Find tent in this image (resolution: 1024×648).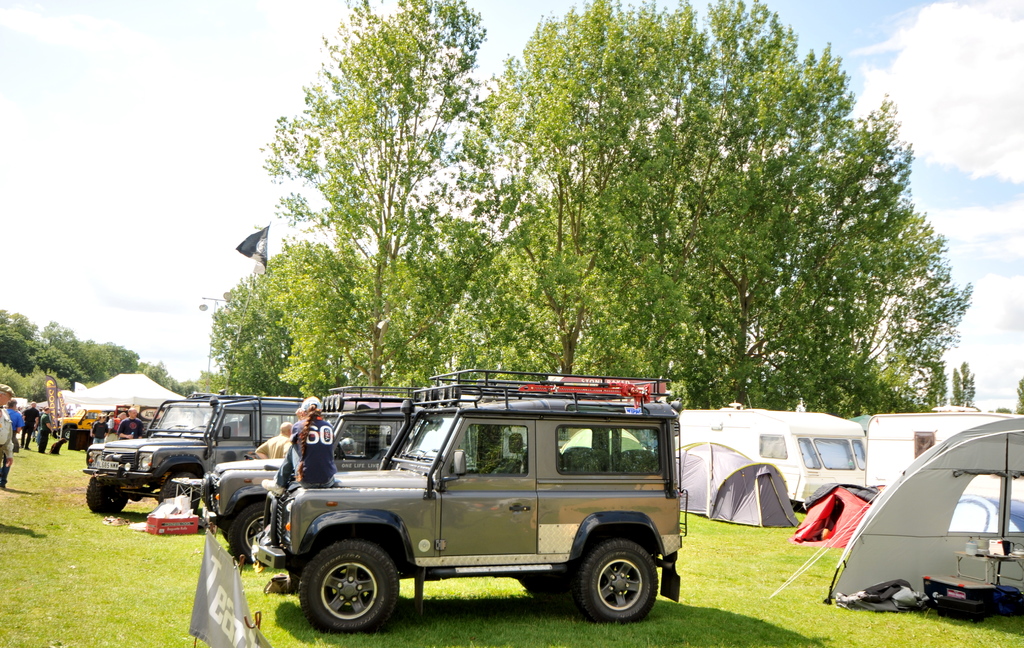
rect(786, 480, 902, 550).
